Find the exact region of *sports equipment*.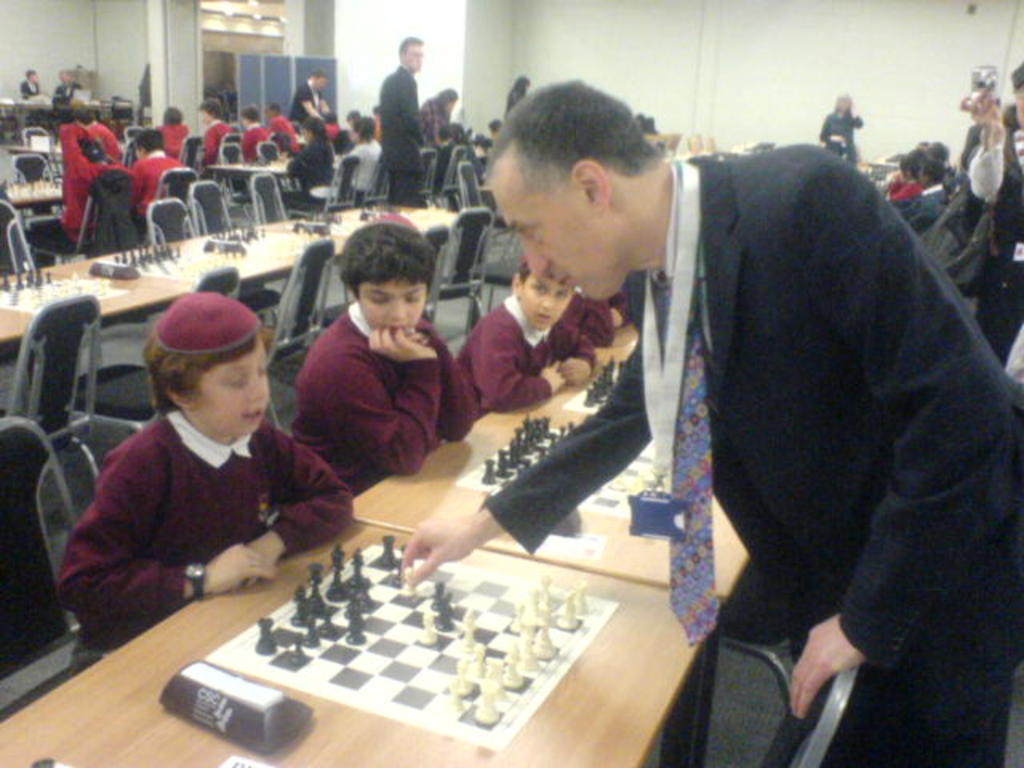
Exact region: [left=558, top=355, right=622, bottom=406].
